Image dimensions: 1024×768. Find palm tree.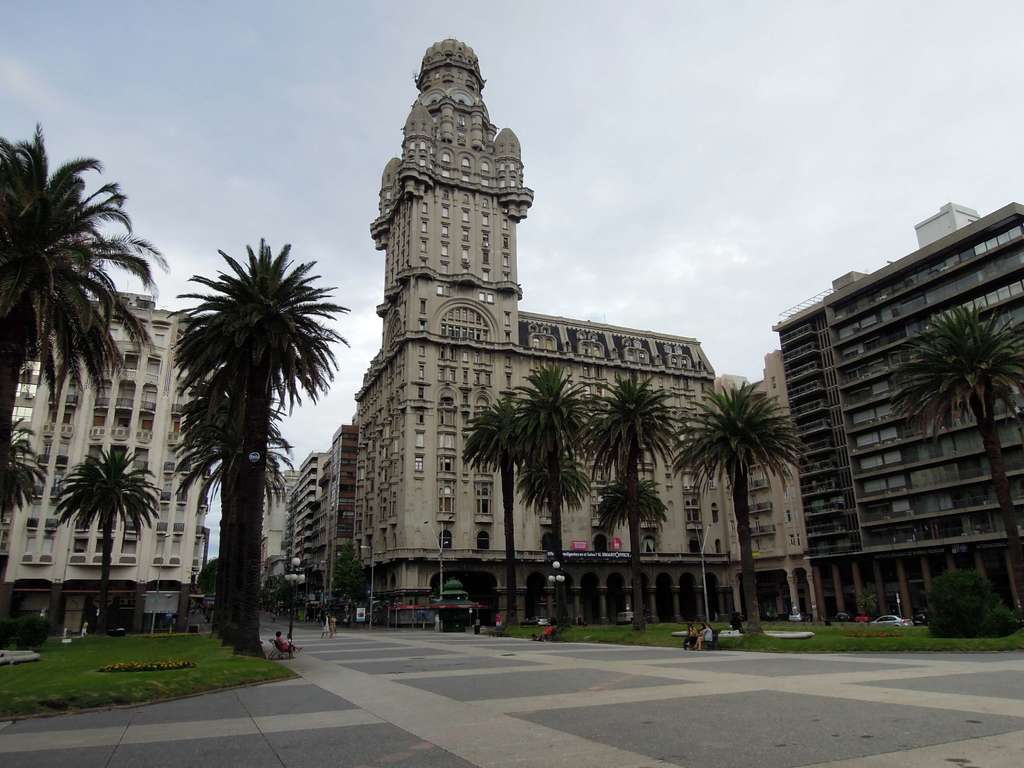
(461,403,510,620).
